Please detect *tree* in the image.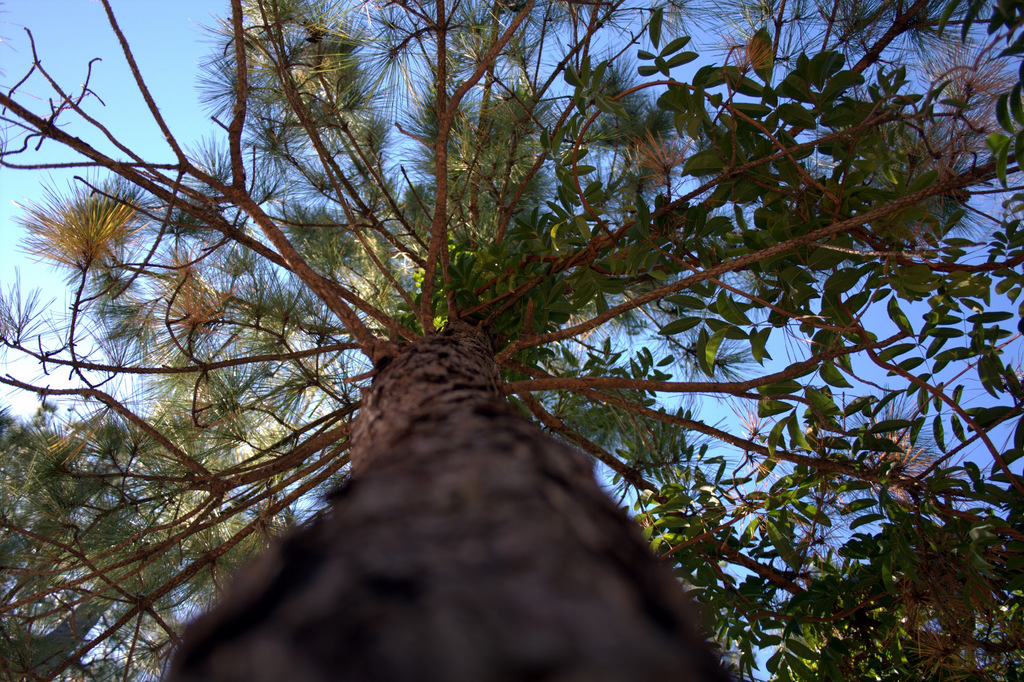
[x1=0, y1=0, x2=1023, y2=681].
